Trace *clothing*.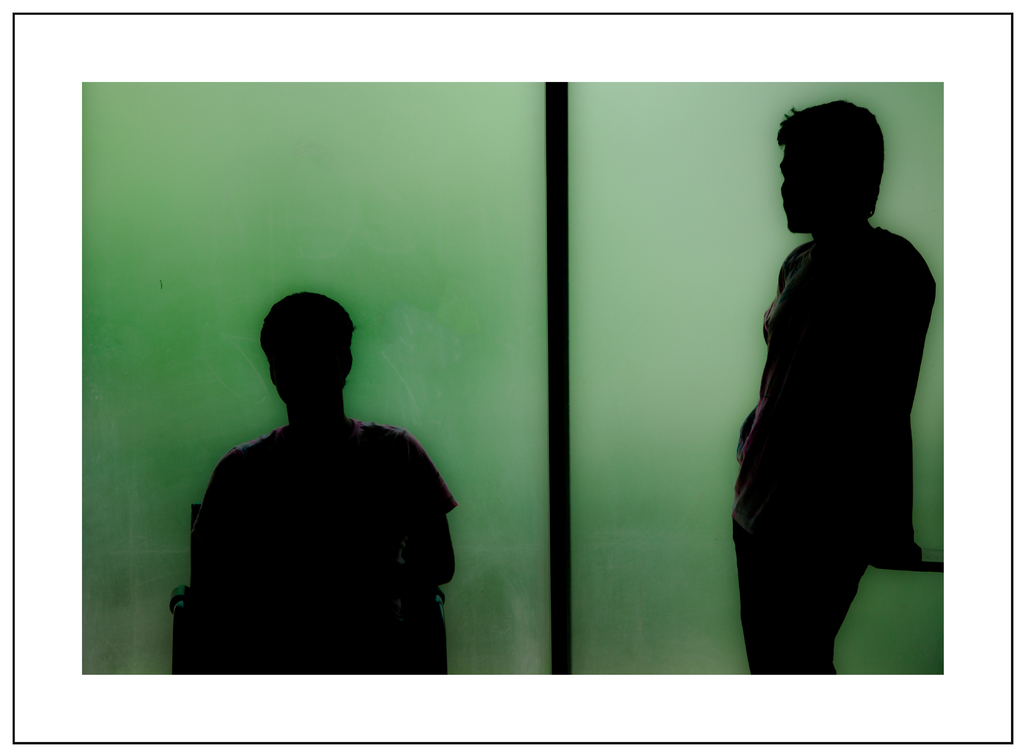
Traced to {"left": 729, "top": 235, "right": 916, "bottom": 676}.
